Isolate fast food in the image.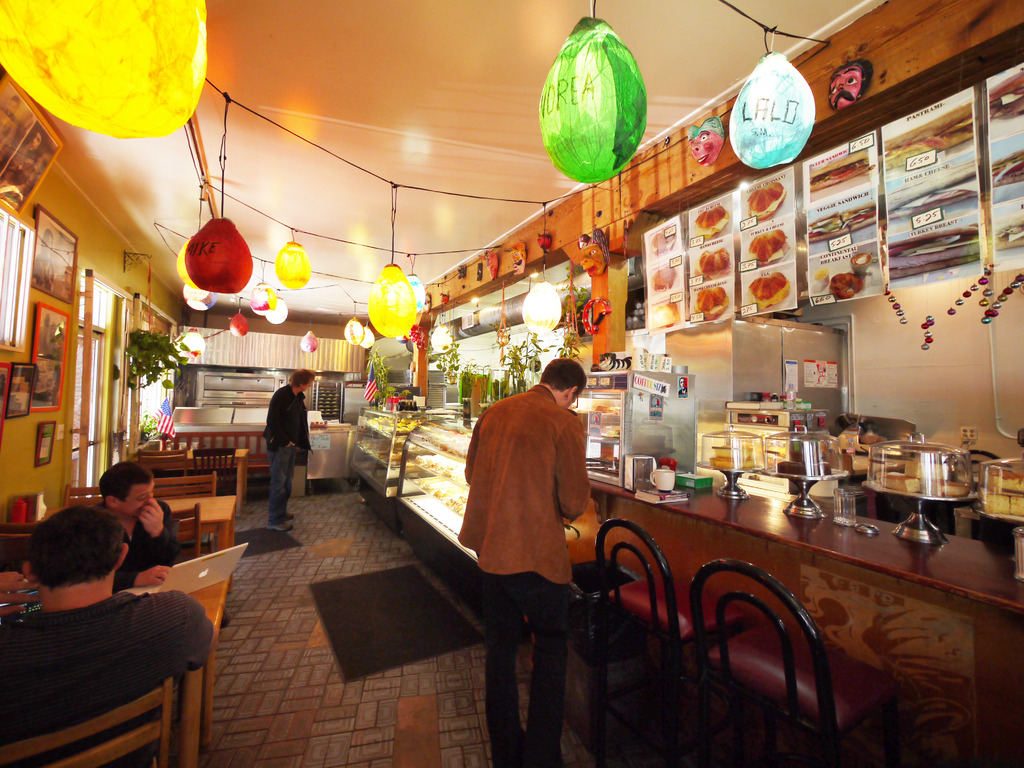
Isolated region: locate(696, 250, 727, 273).
